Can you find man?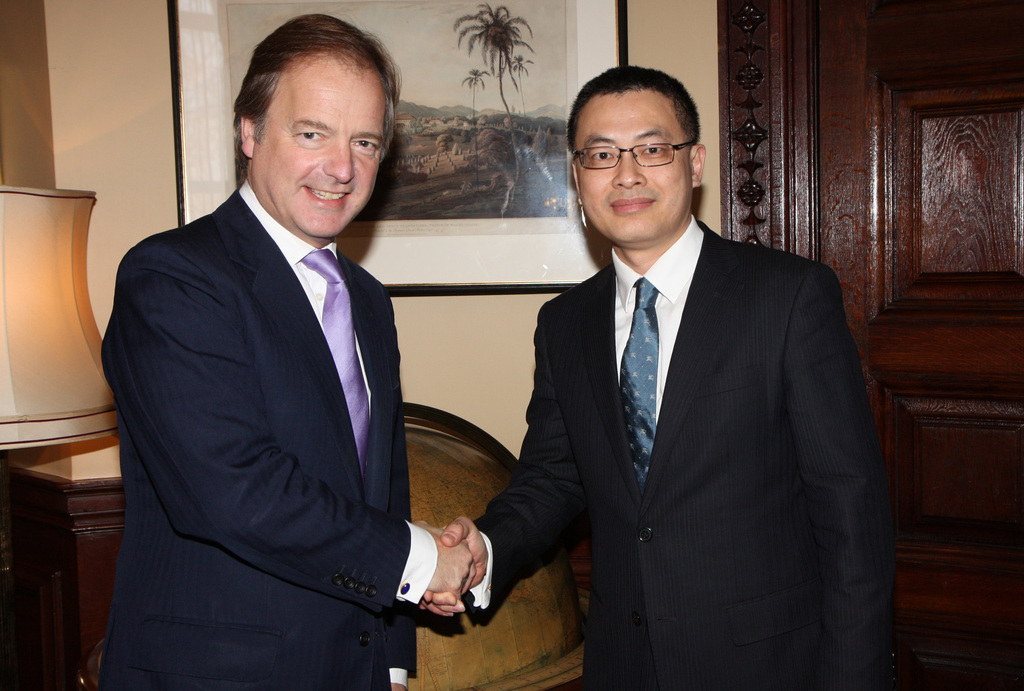
Yes, bounding box: 83/3/481/687.
